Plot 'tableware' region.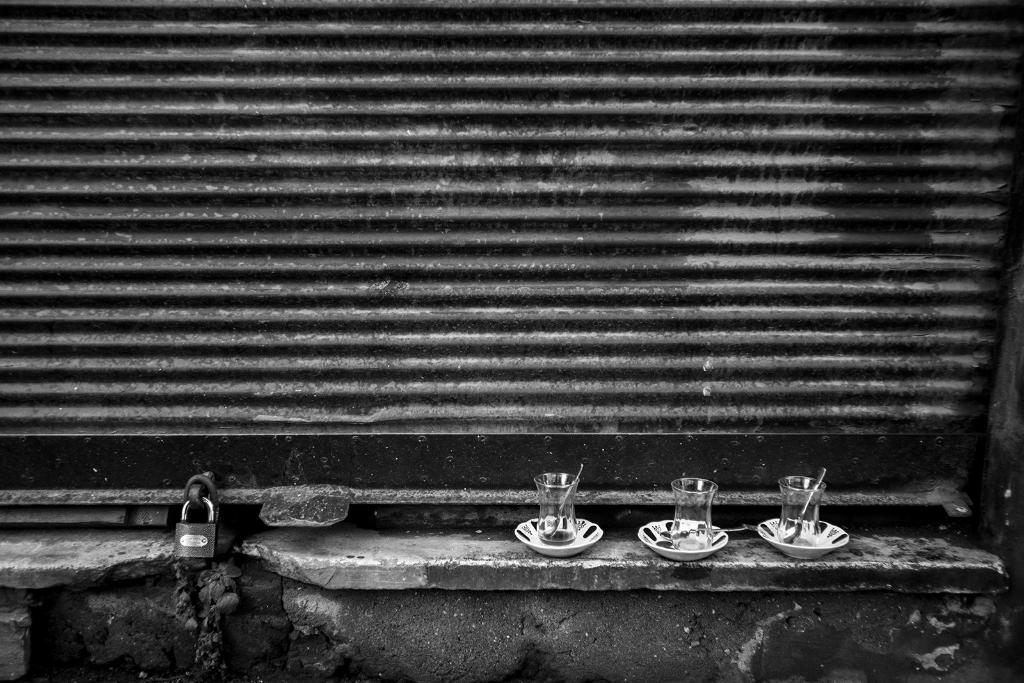
Plotted at box=[785, 466, 824, 542].
